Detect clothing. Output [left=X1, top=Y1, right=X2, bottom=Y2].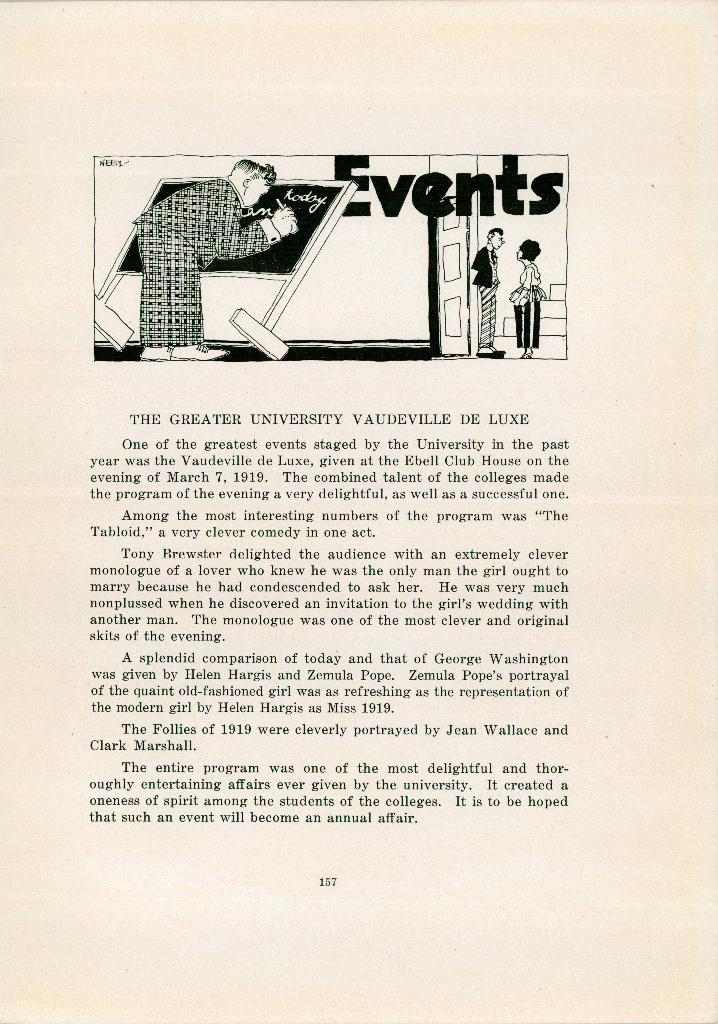
[left=514, top=260, right=535, bottom=353].
